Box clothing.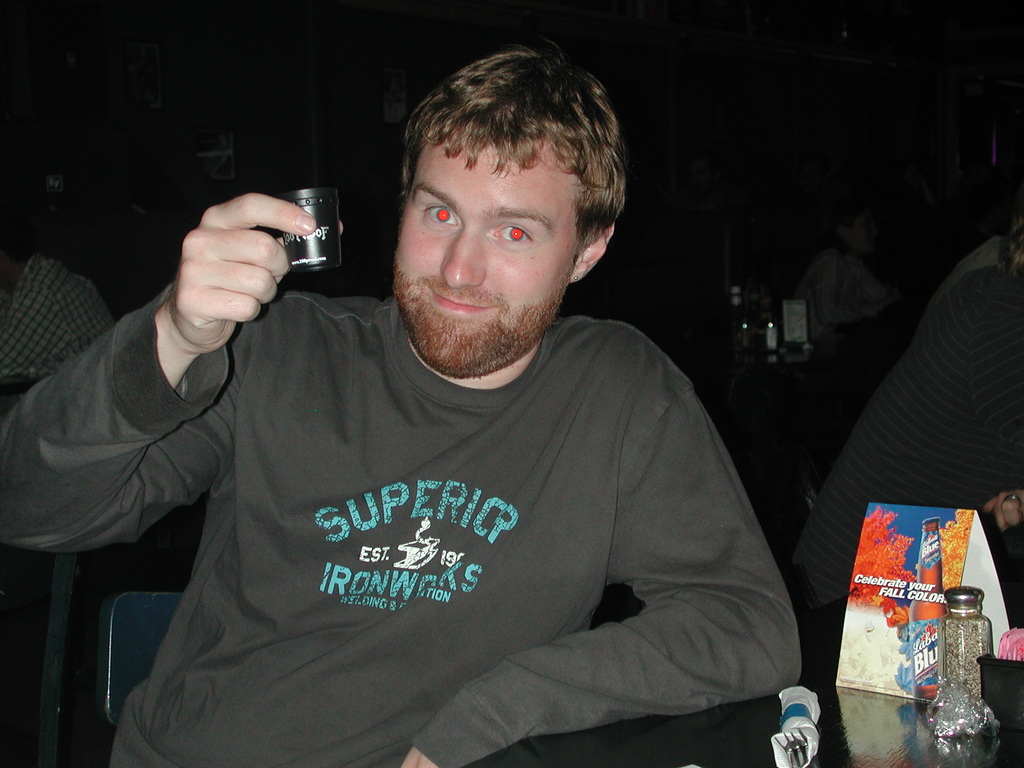
box(0, 290, 803, 767).
